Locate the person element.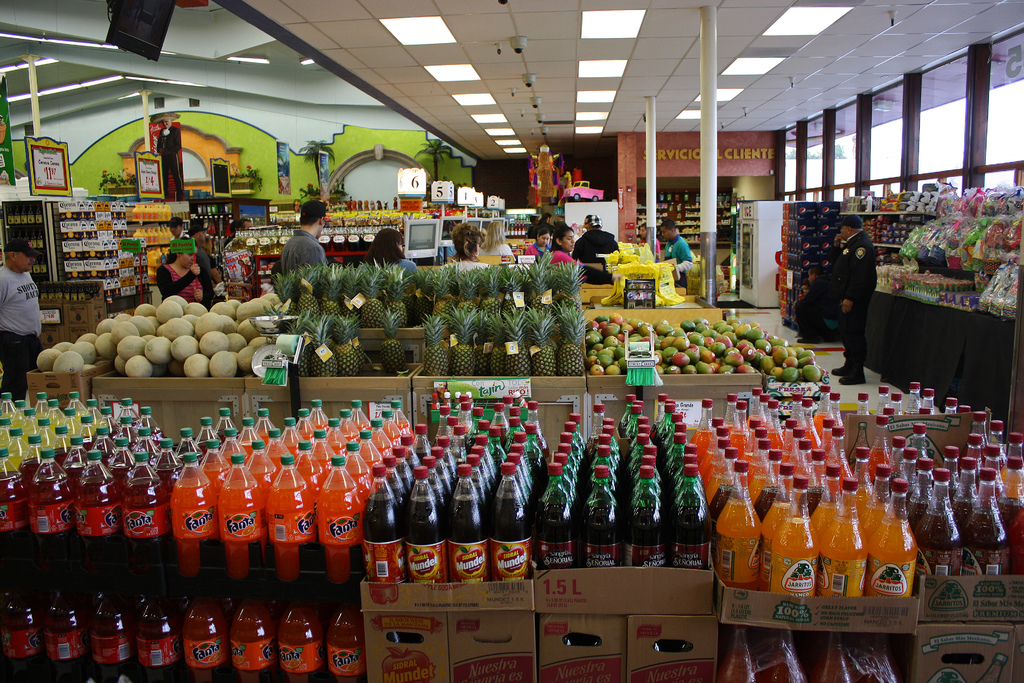
Element bbox: 635,223,664,265.
